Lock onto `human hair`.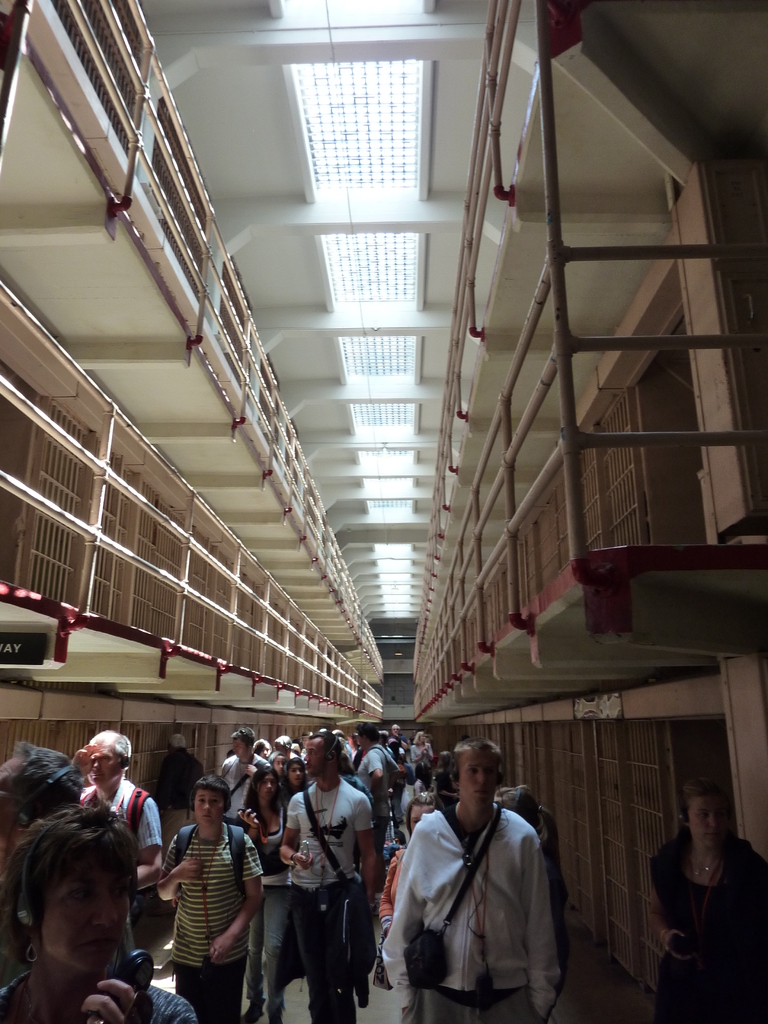
Locked: locate(293, 744, 300, 758).
